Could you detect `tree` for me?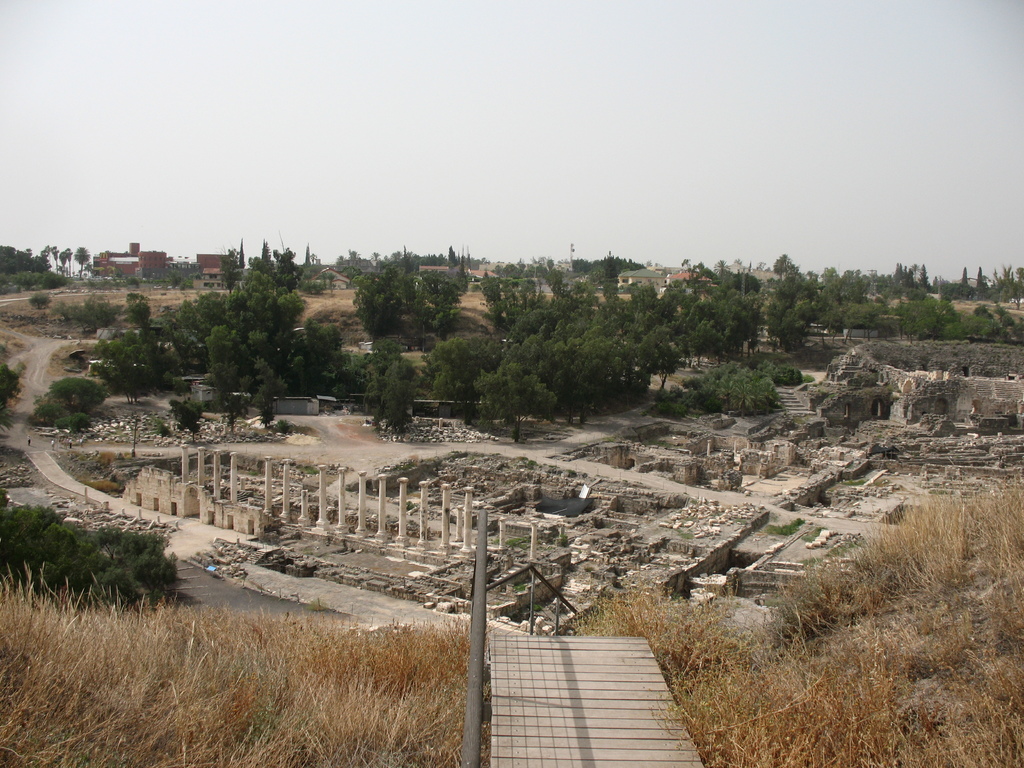
Detection result: (left=823, top=300, right=874, bottom=343).
